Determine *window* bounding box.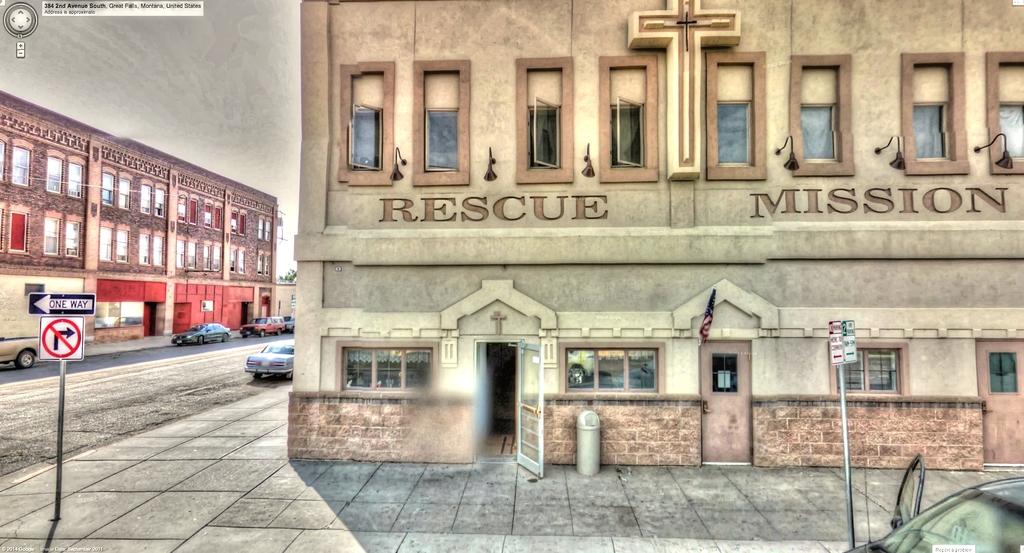
Determined: x1=101, y1=163, x2=116, y2=205.
